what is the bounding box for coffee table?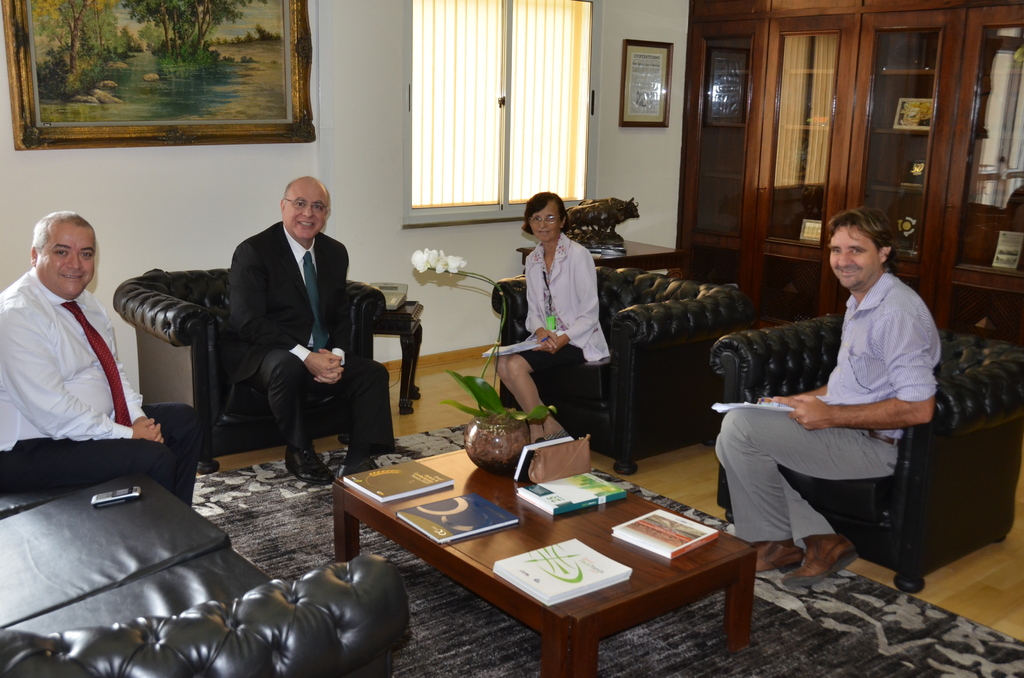
(left=362, top=432, right=755, bottom=656).
